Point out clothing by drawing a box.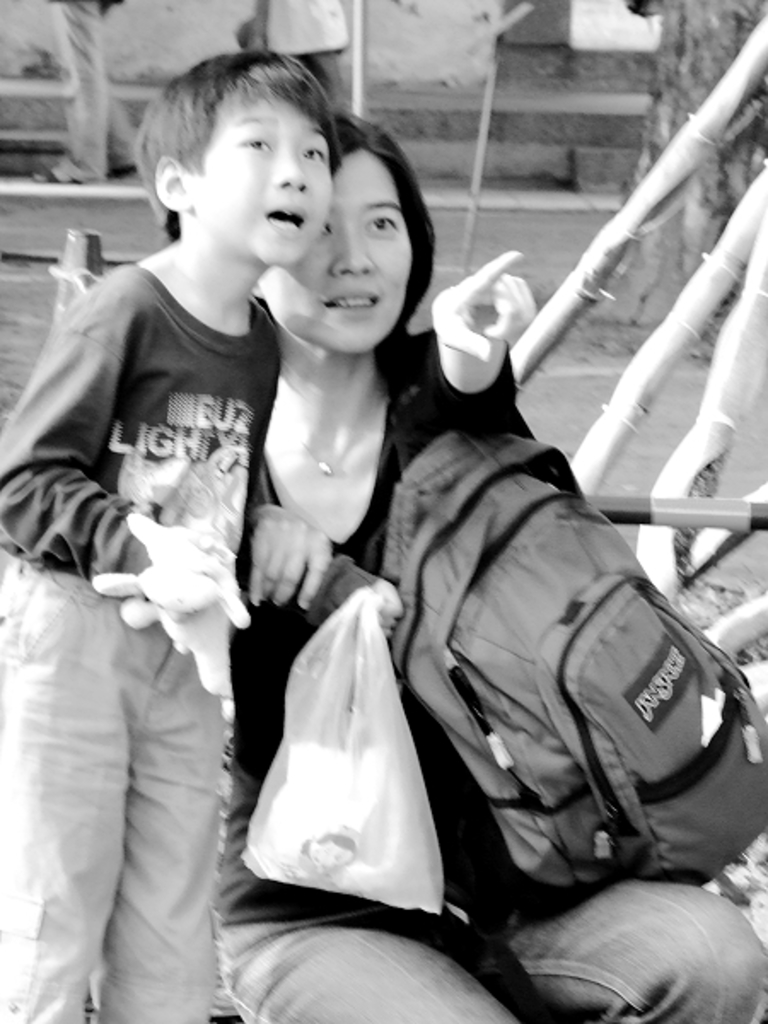
(left=31, top=154, right=299, bottom=1012).
